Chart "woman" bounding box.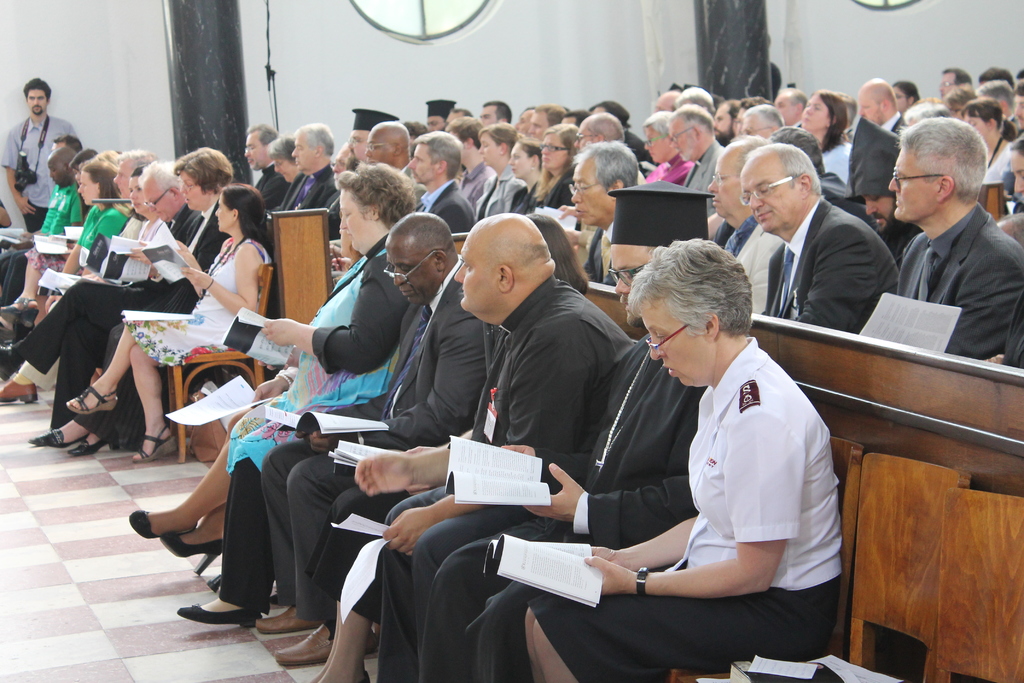
Charted: 0,160,132,406.
